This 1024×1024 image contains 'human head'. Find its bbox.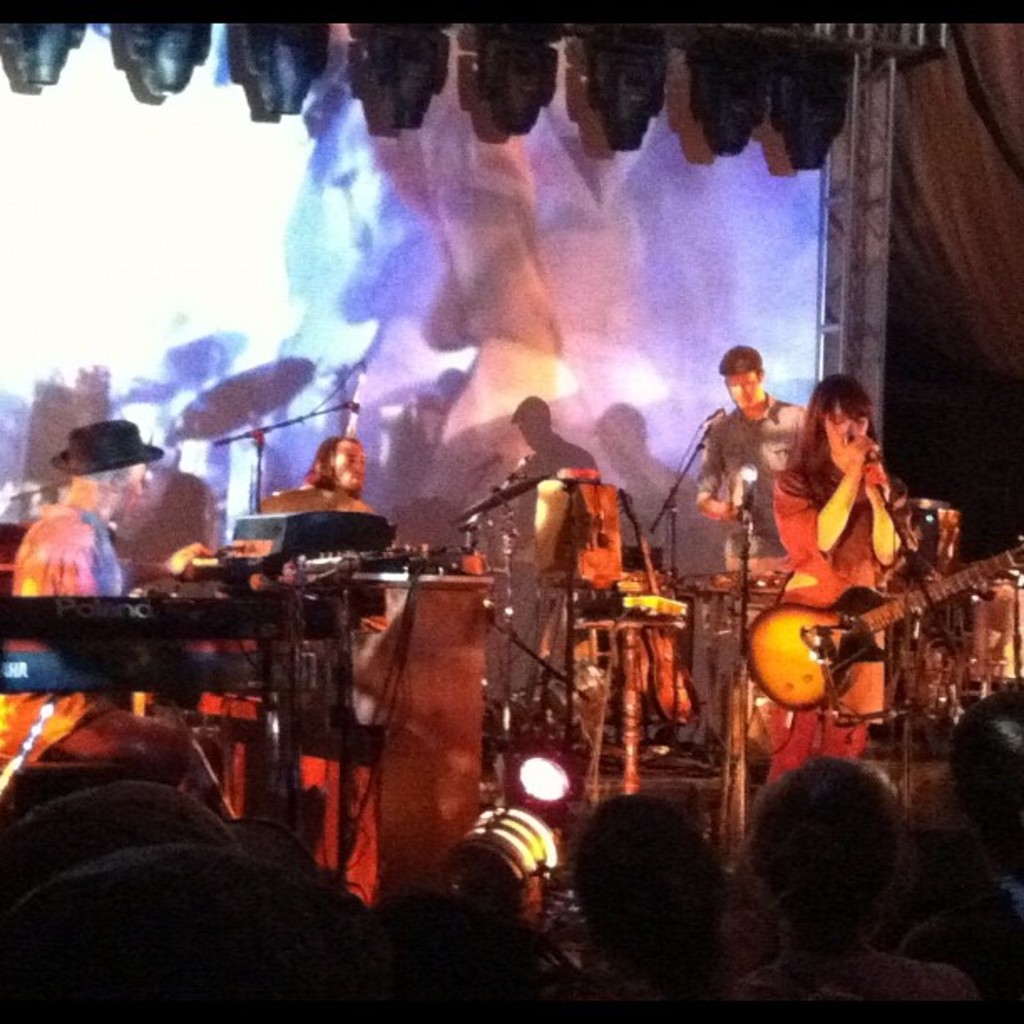
{"x1": 311, "y1": 437, "x2": 365, "y2": 484}.
